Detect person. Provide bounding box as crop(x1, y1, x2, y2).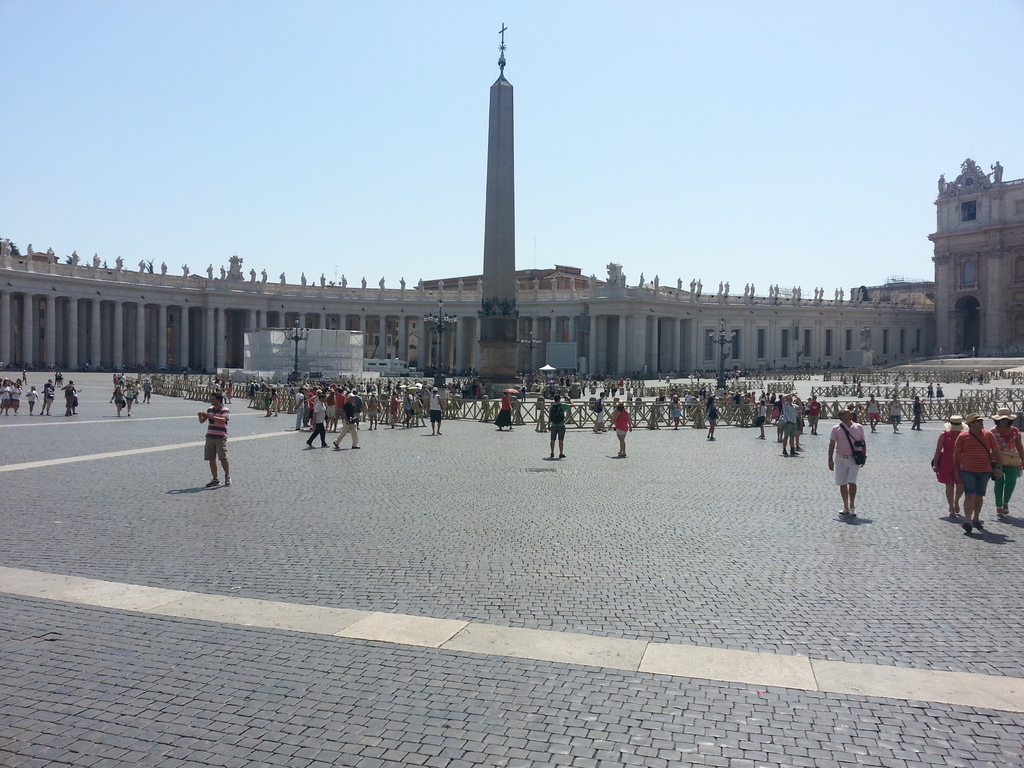
crop(517, 383, 527, 403).
